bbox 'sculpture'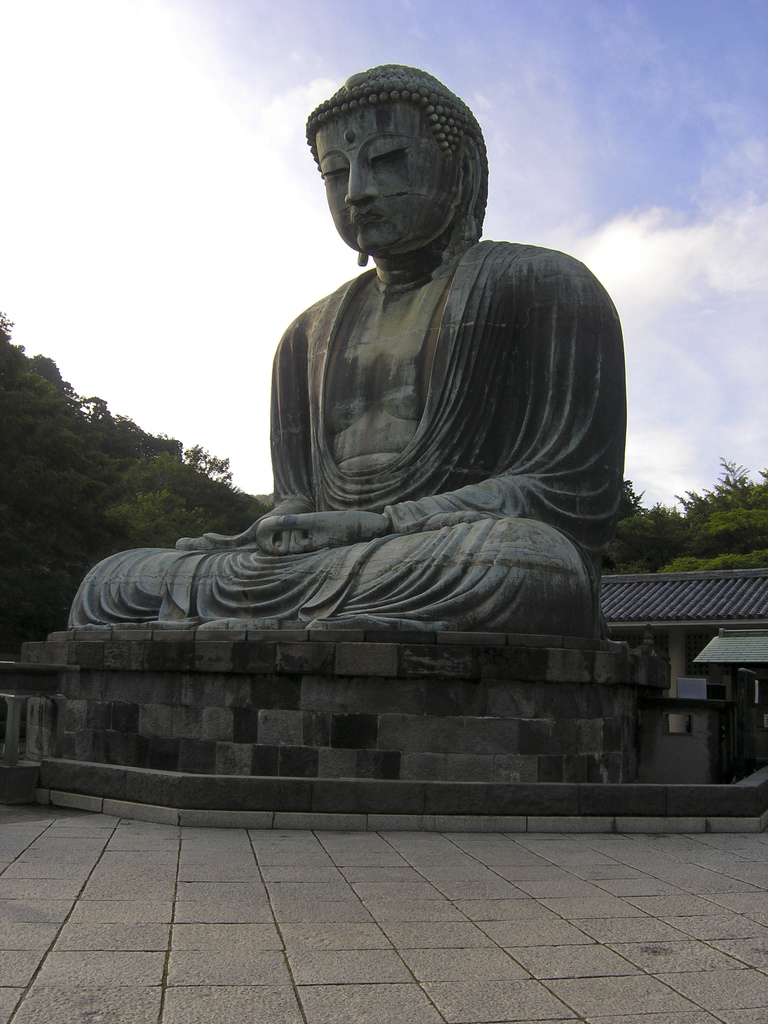
{"x1": 80, "y1": 58, "x2": 648, "y2": 794}
